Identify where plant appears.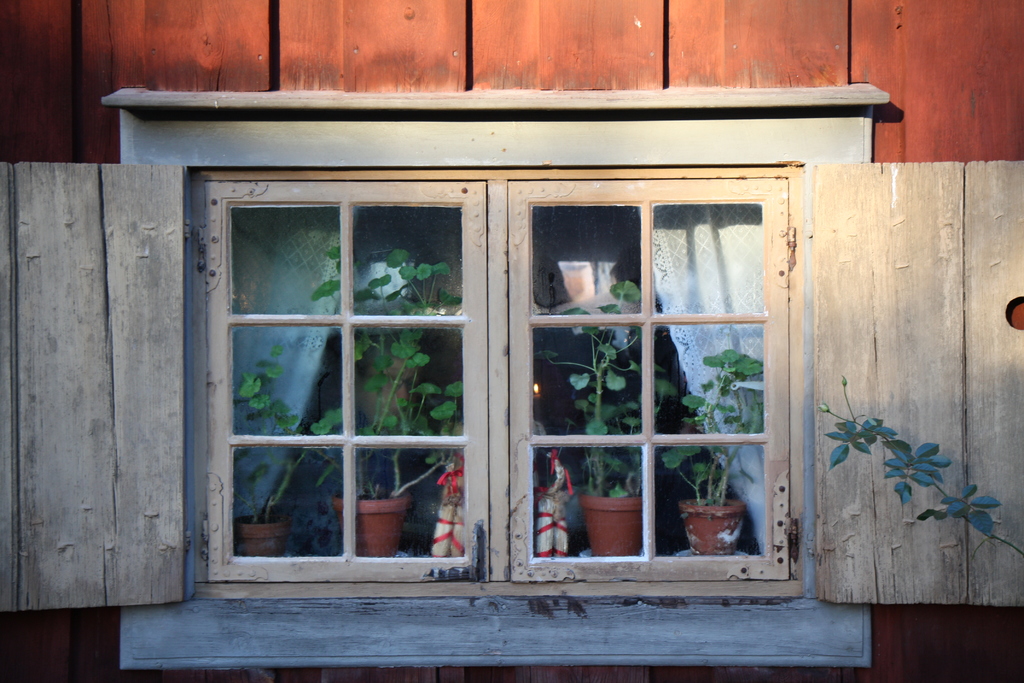
Appears at x1=655, y1=347, x2=767, y2=533.
